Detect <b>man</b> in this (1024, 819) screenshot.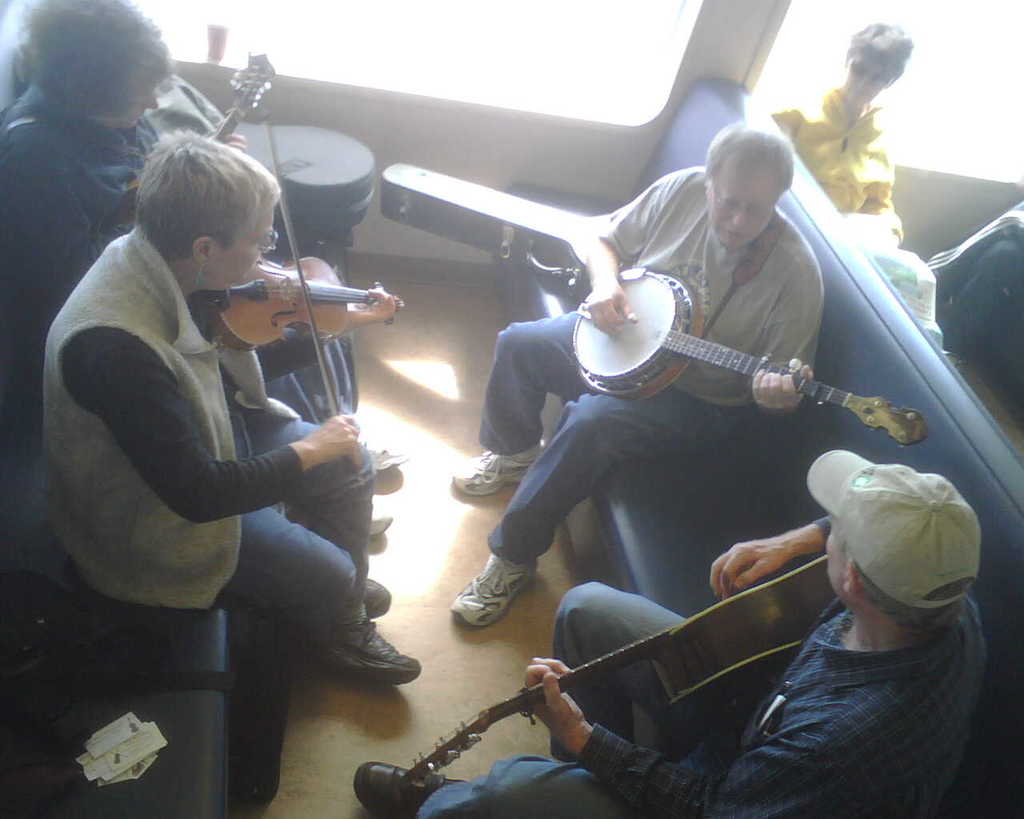
Detection: detection(353, 449, 991, 818).
